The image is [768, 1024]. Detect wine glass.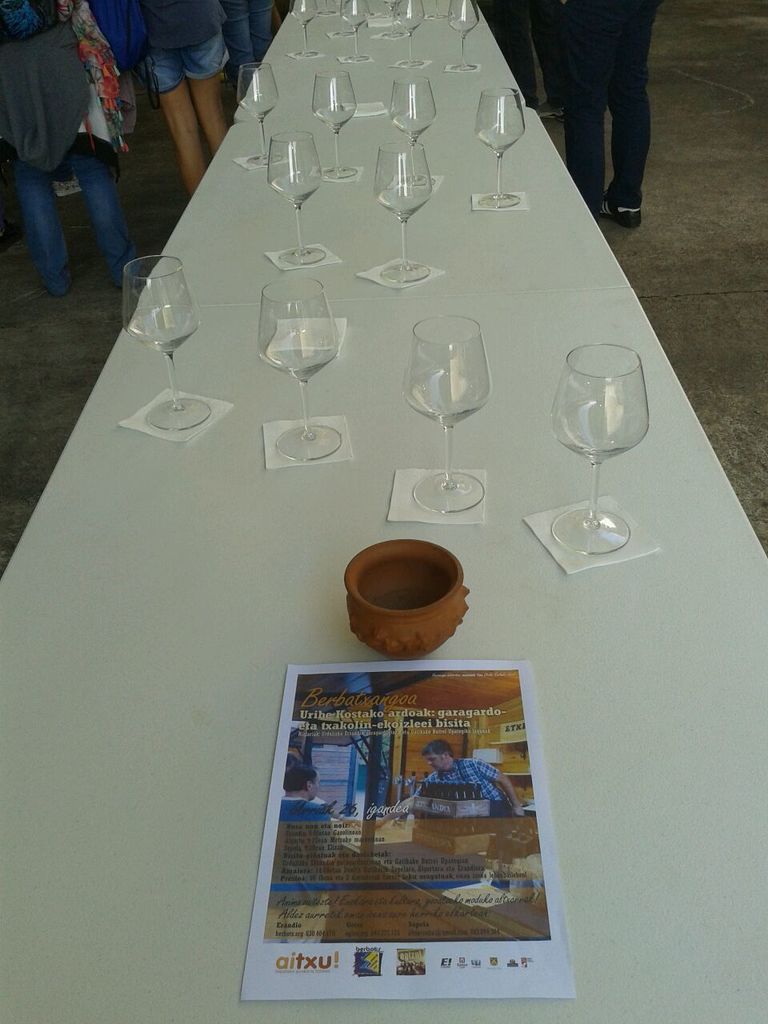
Detection: 312/70/359/176.
